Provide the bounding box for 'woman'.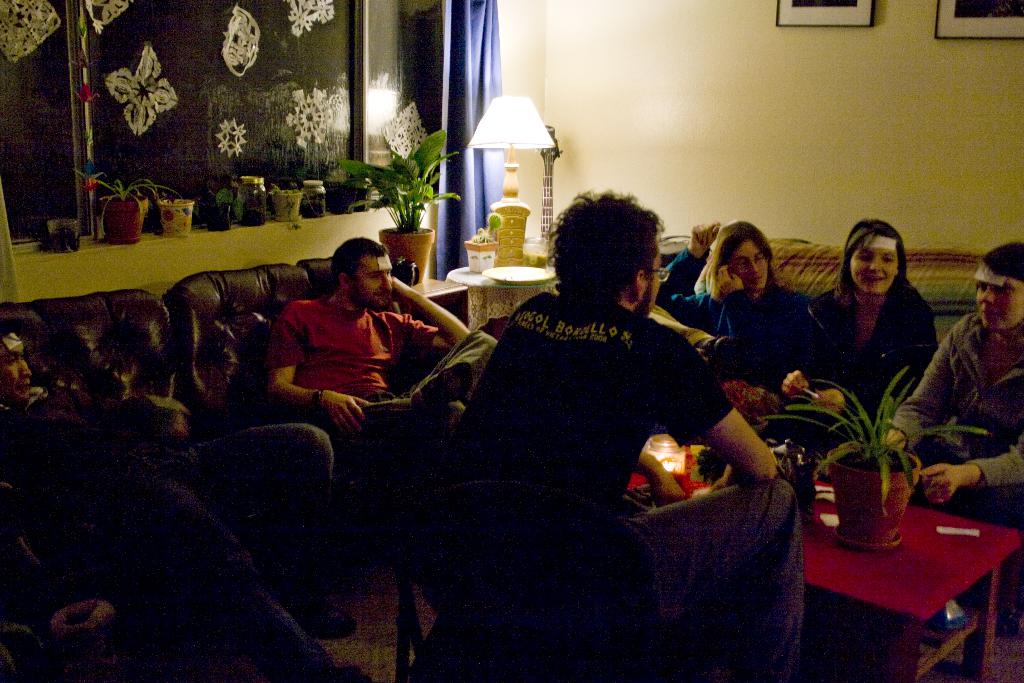
[left=882, top=242, right=1023, bottom=644].
